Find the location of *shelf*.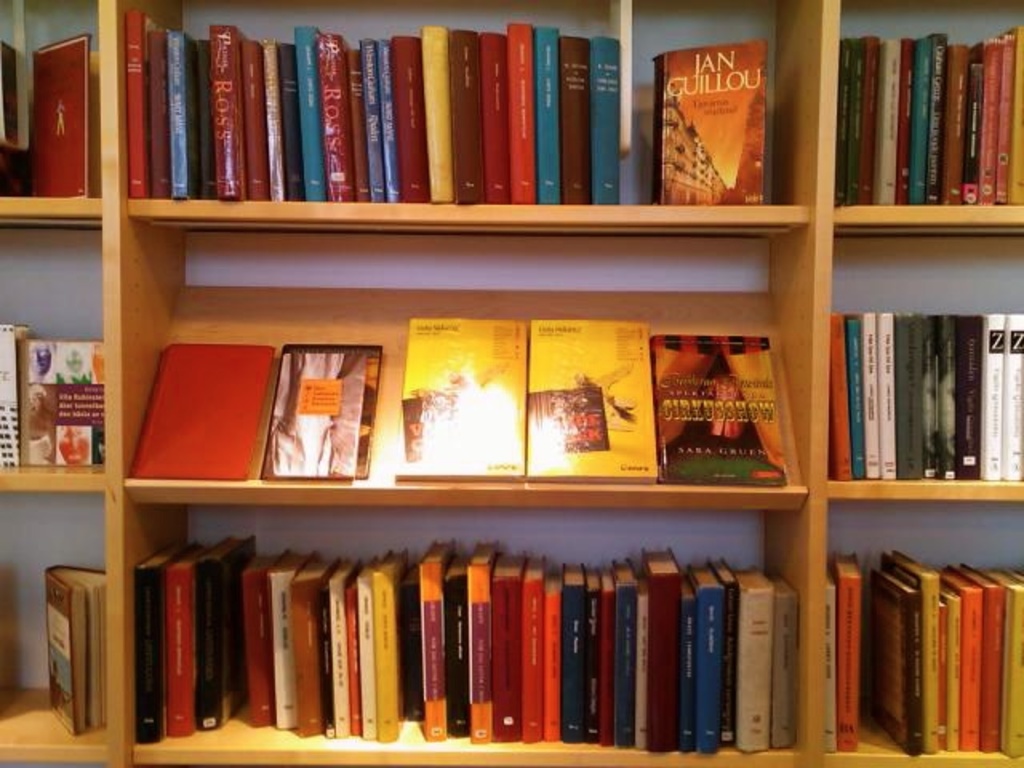
Location: x1=136 y1=2 x2=792 y2=197.
